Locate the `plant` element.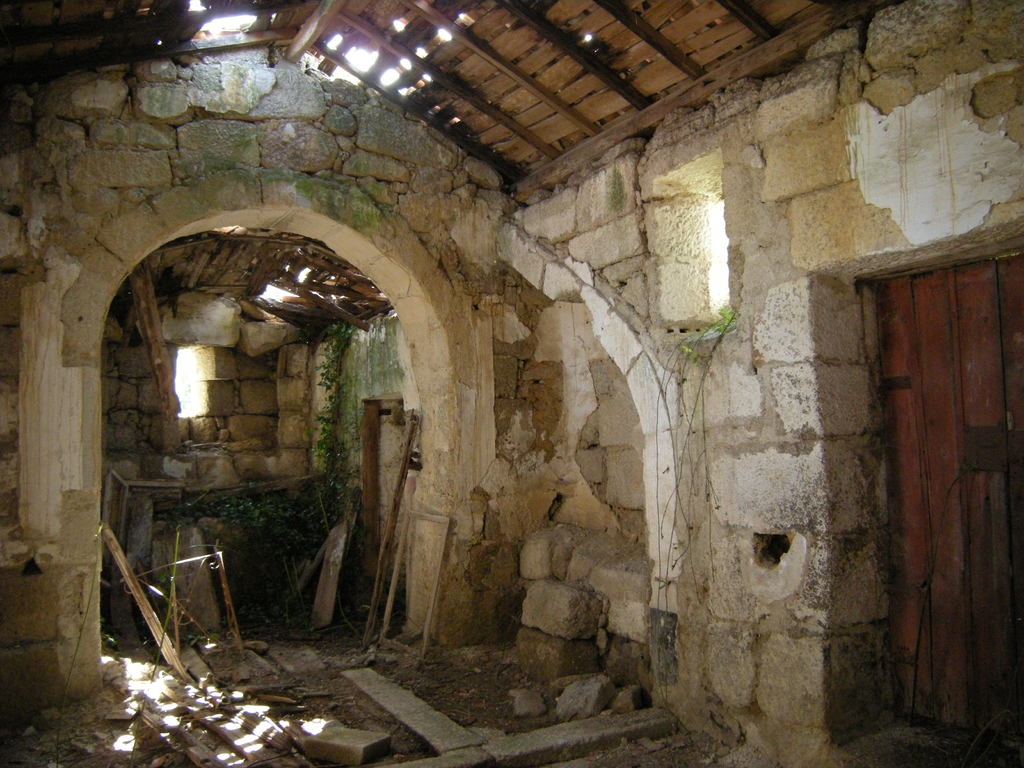
Element bbox: pyautogui.locateOnScreen(713, 300, 739, 333).
